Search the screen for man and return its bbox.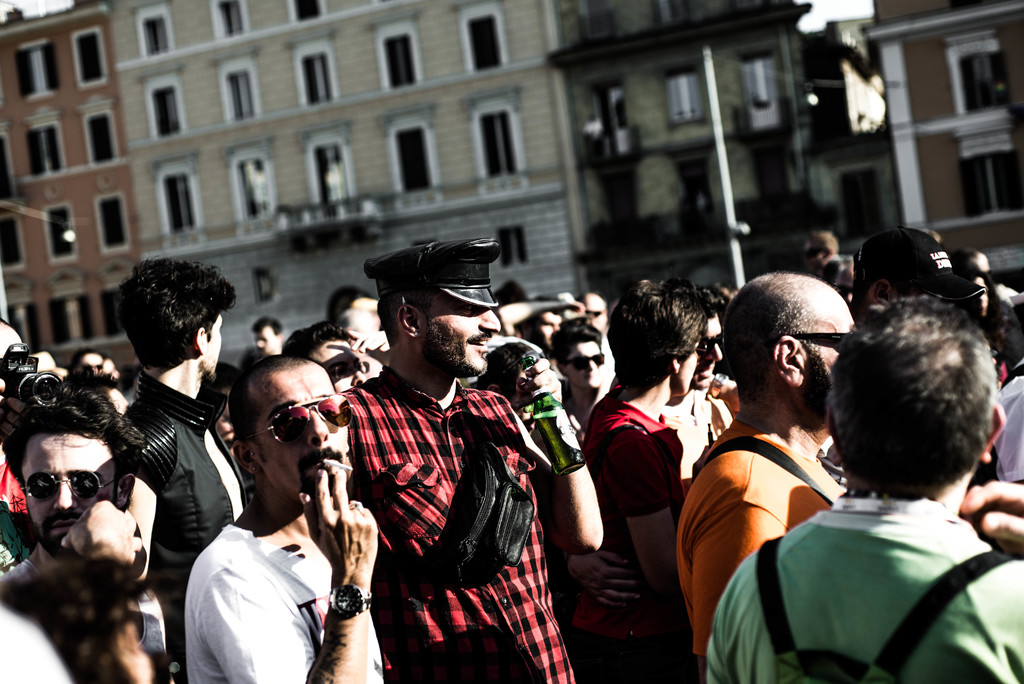
Found: region(589, 266, 712, 683).
